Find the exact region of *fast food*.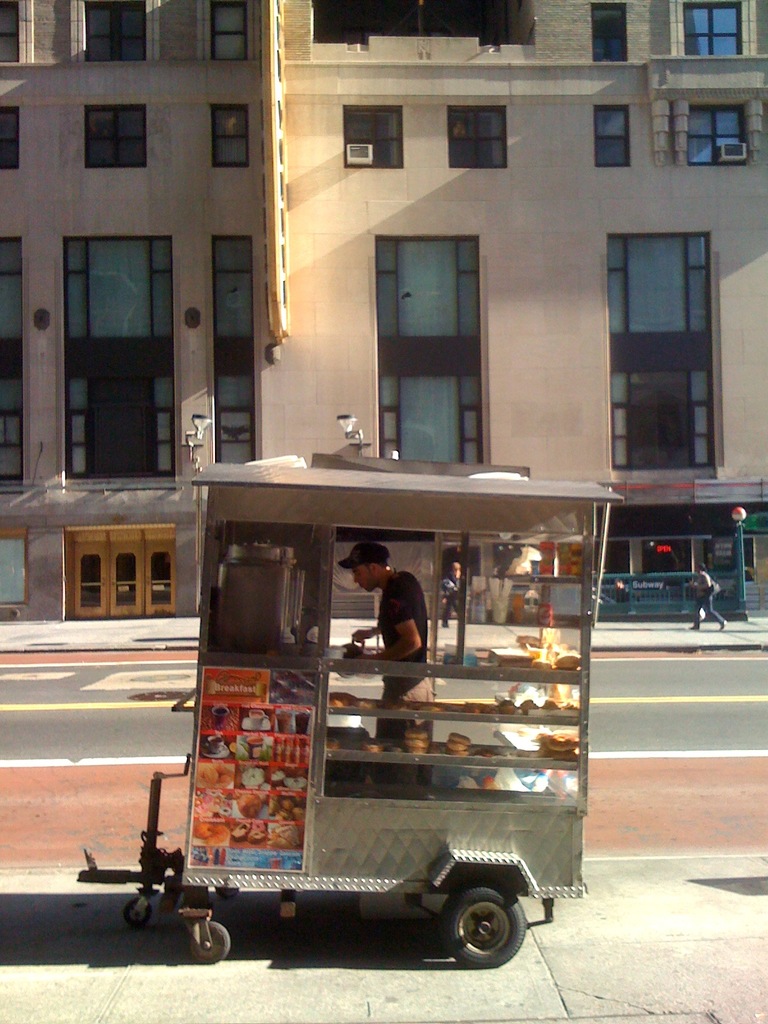
Exact region: (left=412, top=741, right=424, bottom=746).
